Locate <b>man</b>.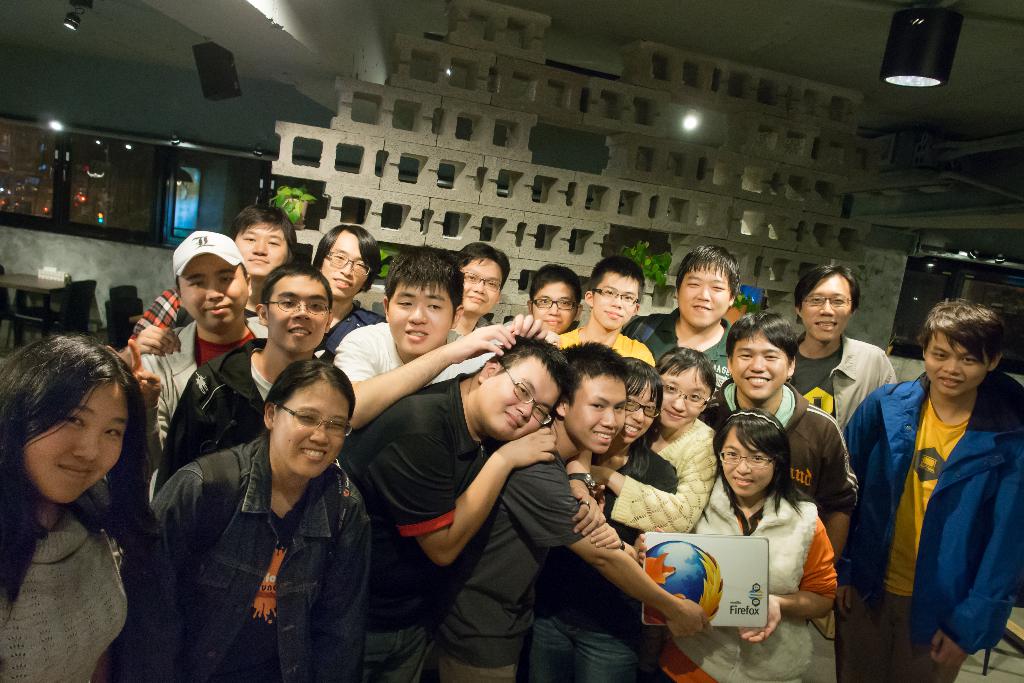
Bounding box: crop(798, 260, 900, 425).
